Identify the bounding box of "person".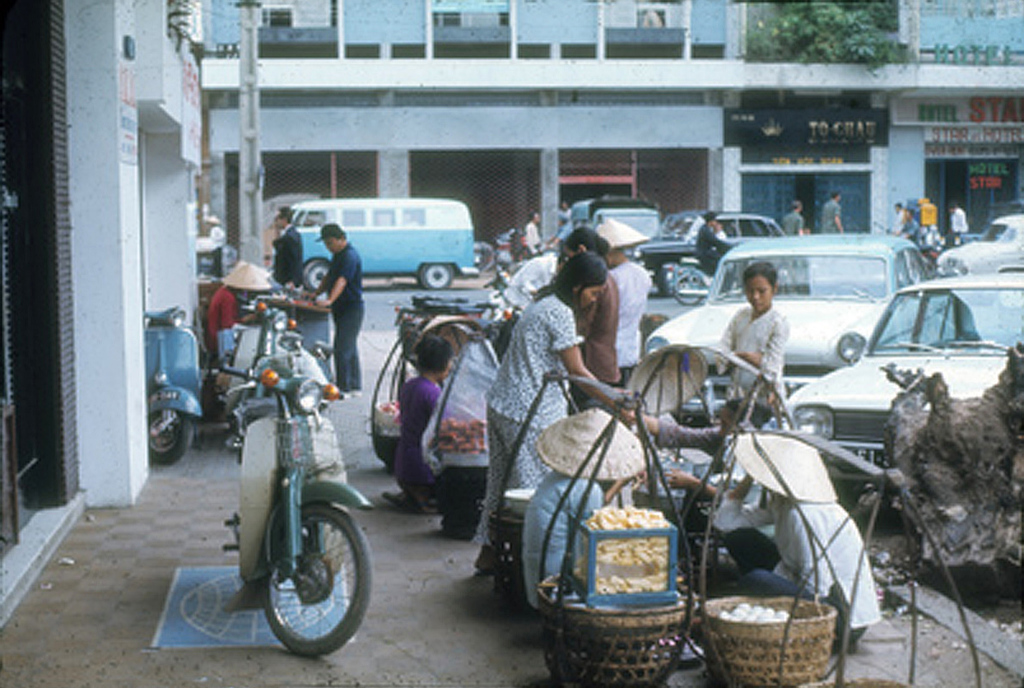
287, 205, 368, 403.
